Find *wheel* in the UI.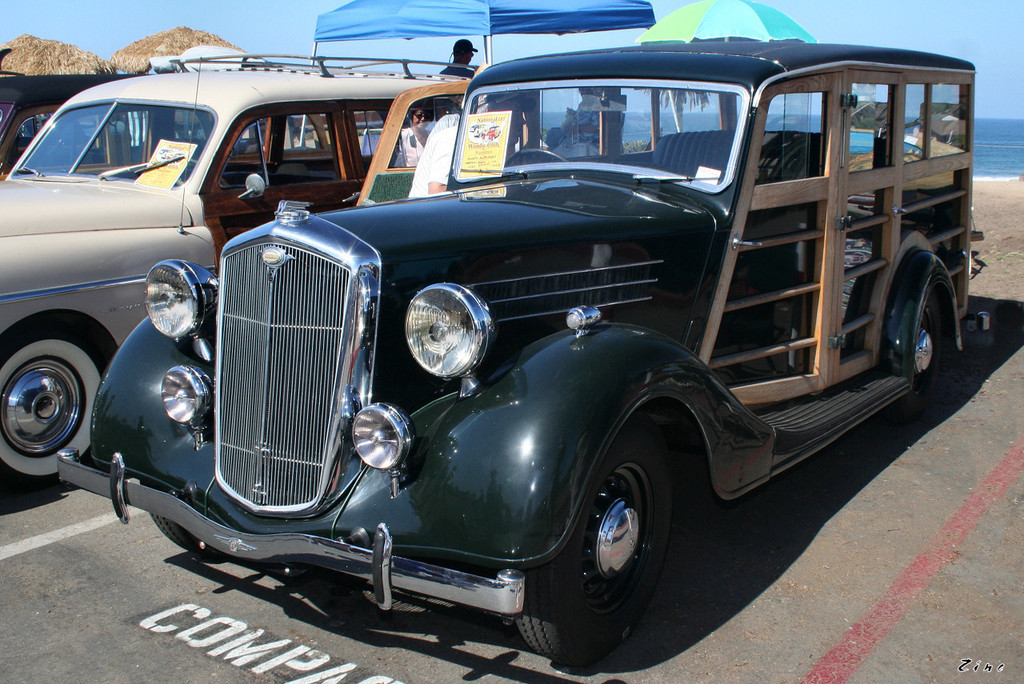
UI element at <region>176, 158, 230, 187</region>.
